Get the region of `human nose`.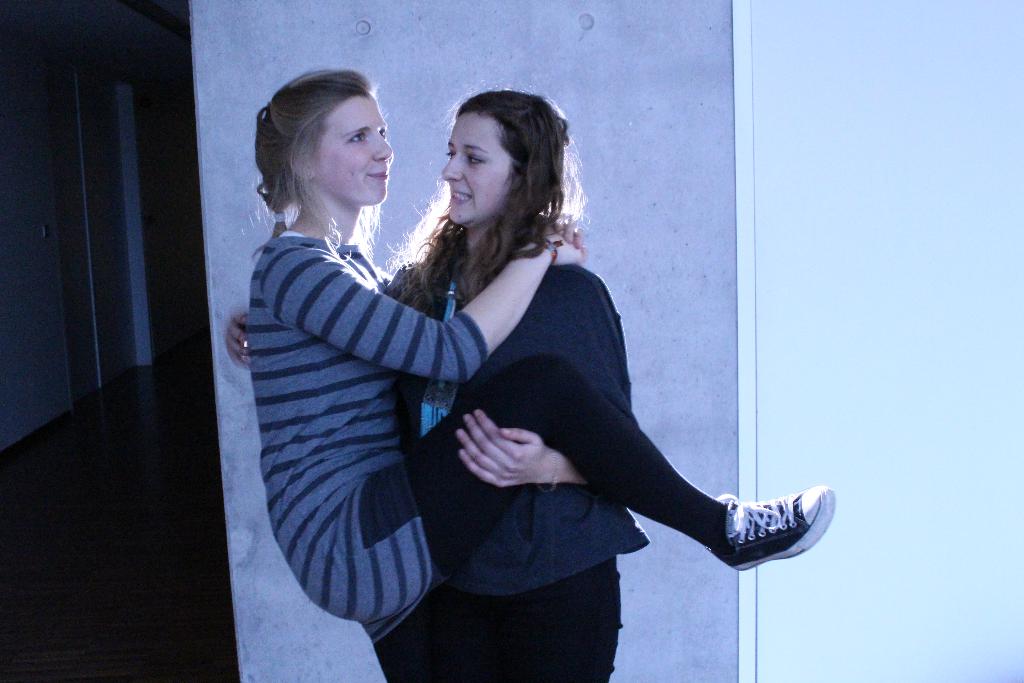
<bbox>372, 132, 394, 160</bbox>.
